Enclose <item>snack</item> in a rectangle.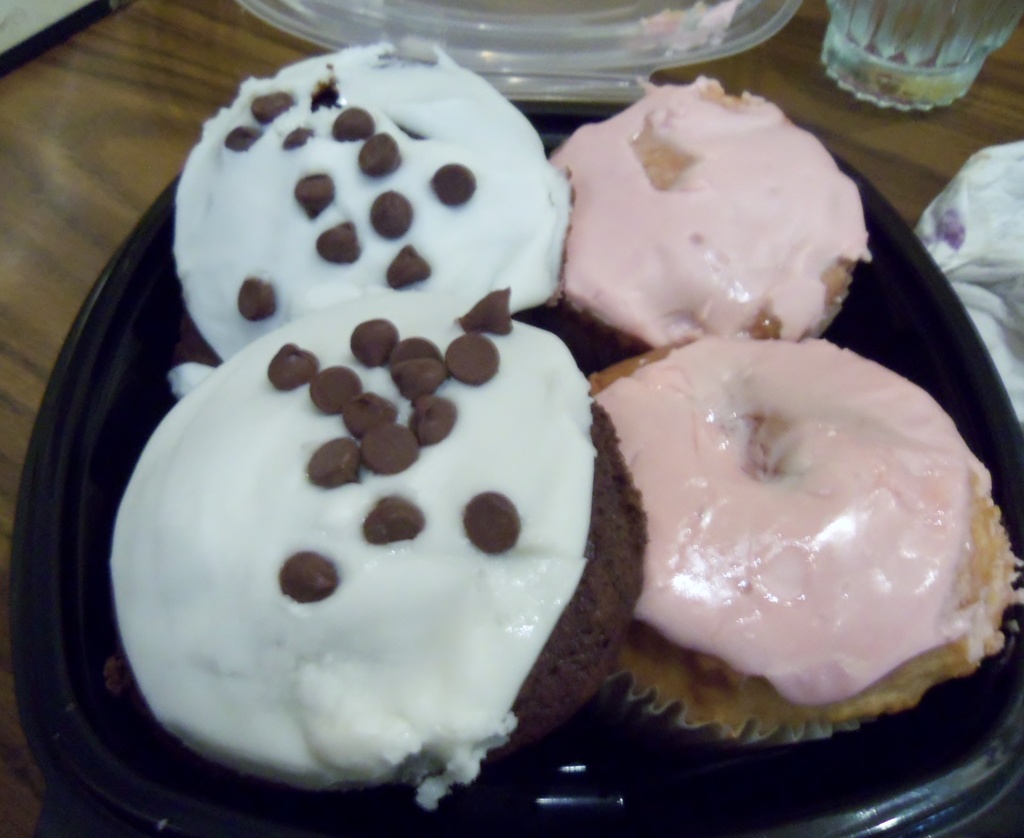
584/338/1023/743.
